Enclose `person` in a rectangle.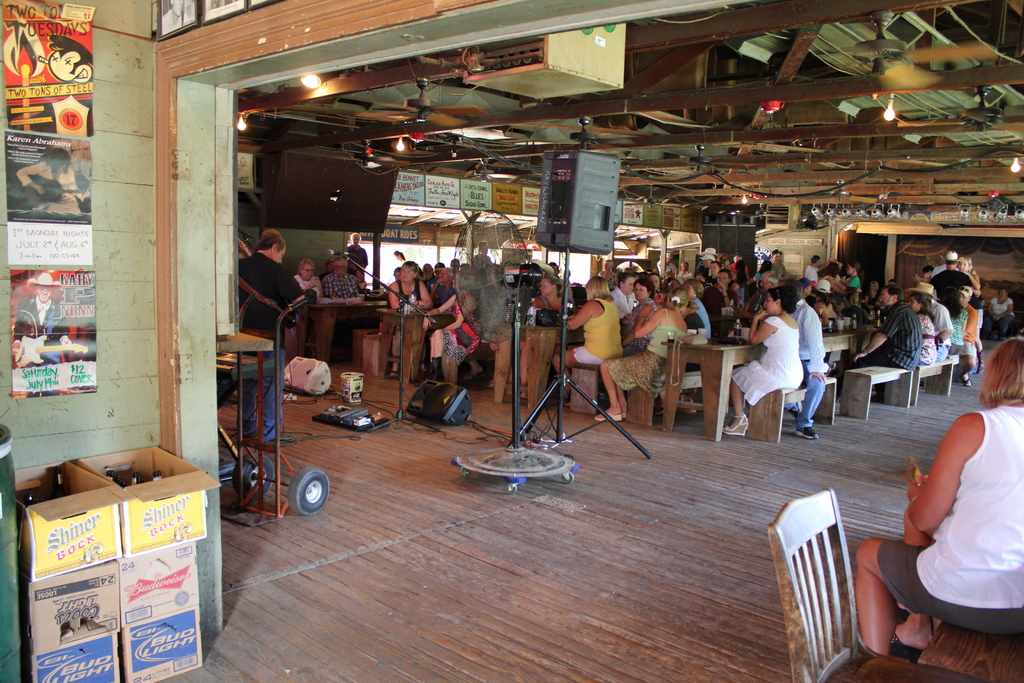
bbox=[929, 251, 979, 304].
